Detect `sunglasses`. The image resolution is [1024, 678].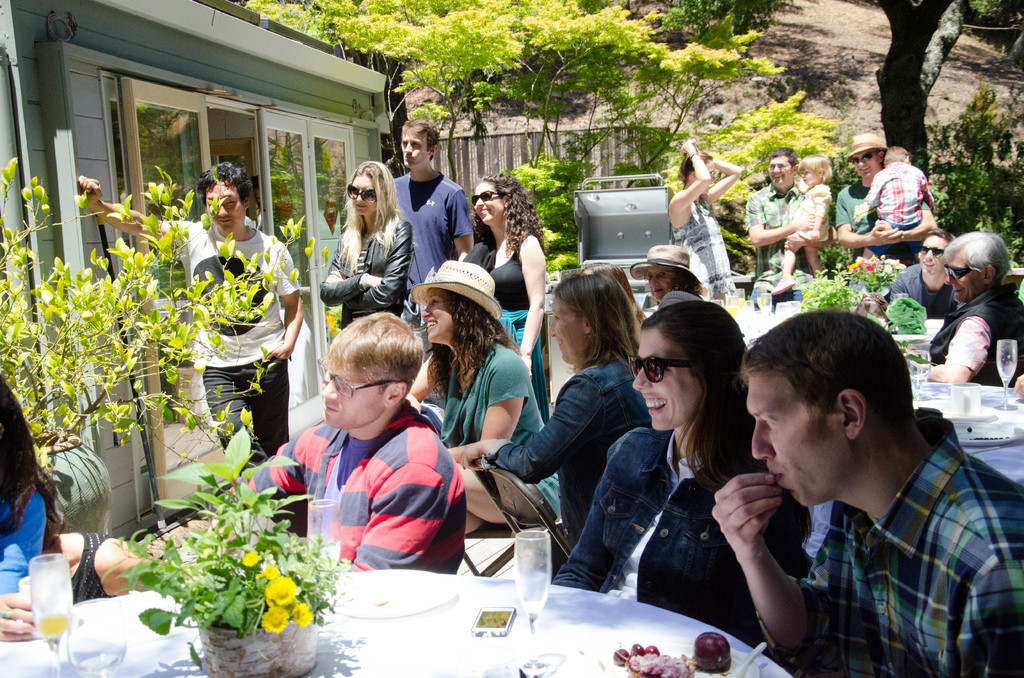
rect(336, 177, 387, 204).
